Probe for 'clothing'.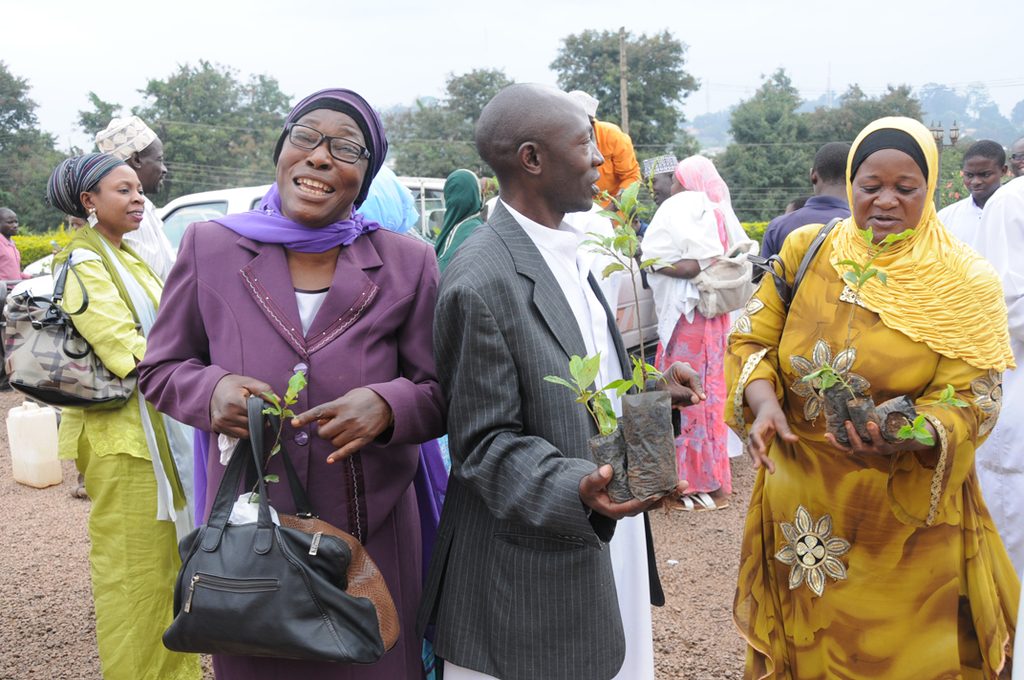
Probe result: locate(0, 228, 25, 313).
